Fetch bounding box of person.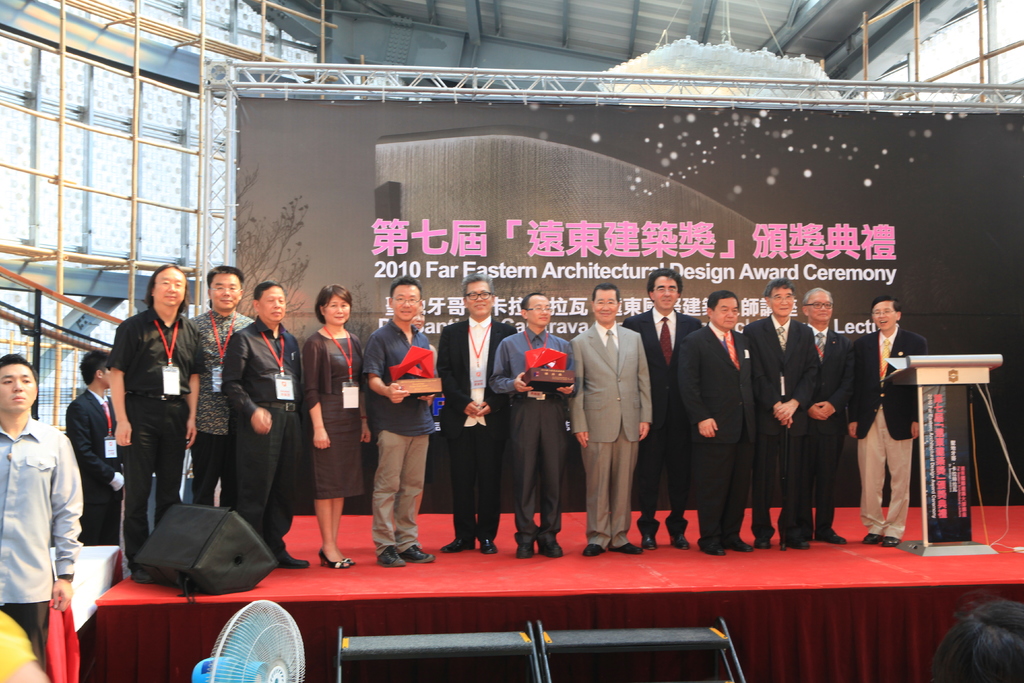
Bbox: locate(0, 350, 85, 677).
